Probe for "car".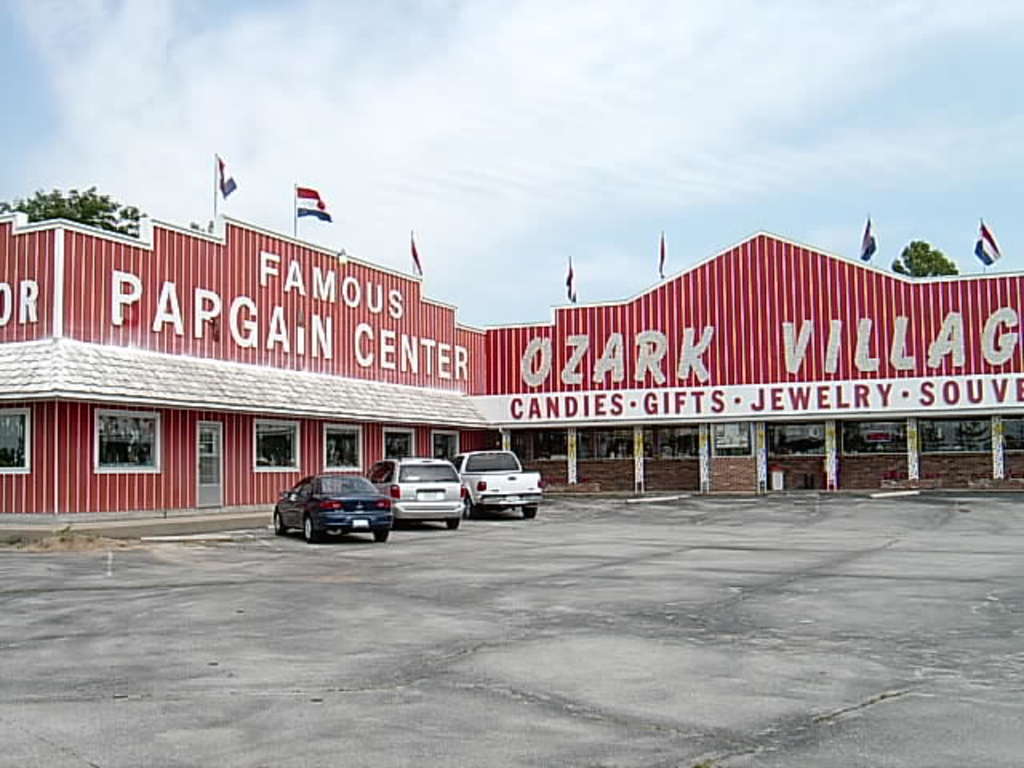
Probe result: rect(362, 446, 461, 528).
